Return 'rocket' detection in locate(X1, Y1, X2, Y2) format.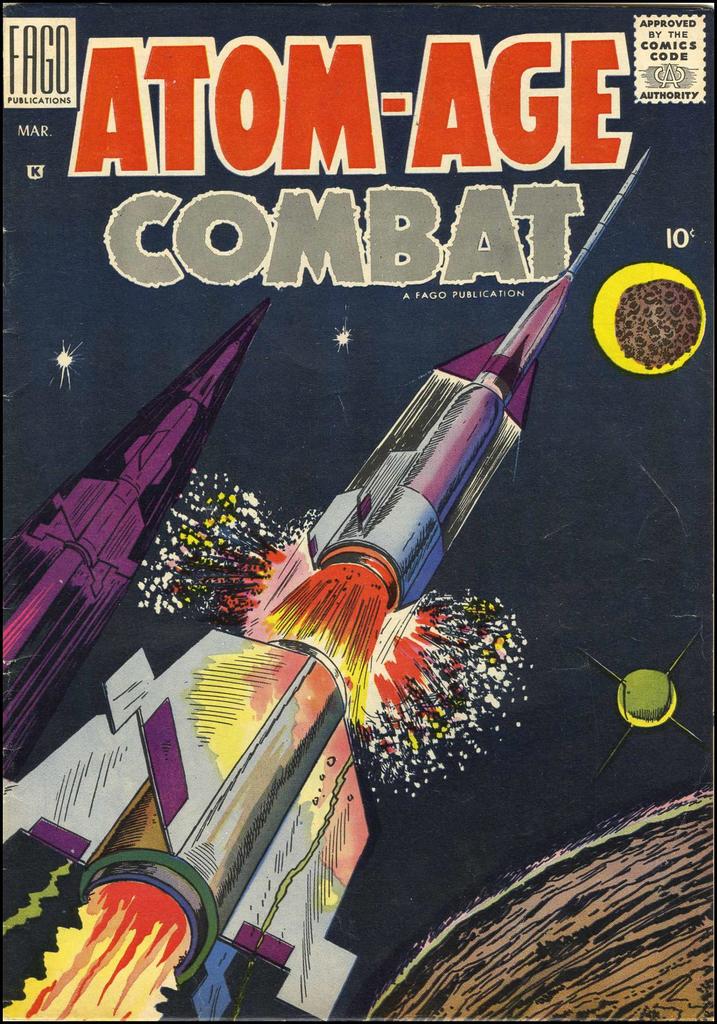
locate(3, 299, 274, 758).
